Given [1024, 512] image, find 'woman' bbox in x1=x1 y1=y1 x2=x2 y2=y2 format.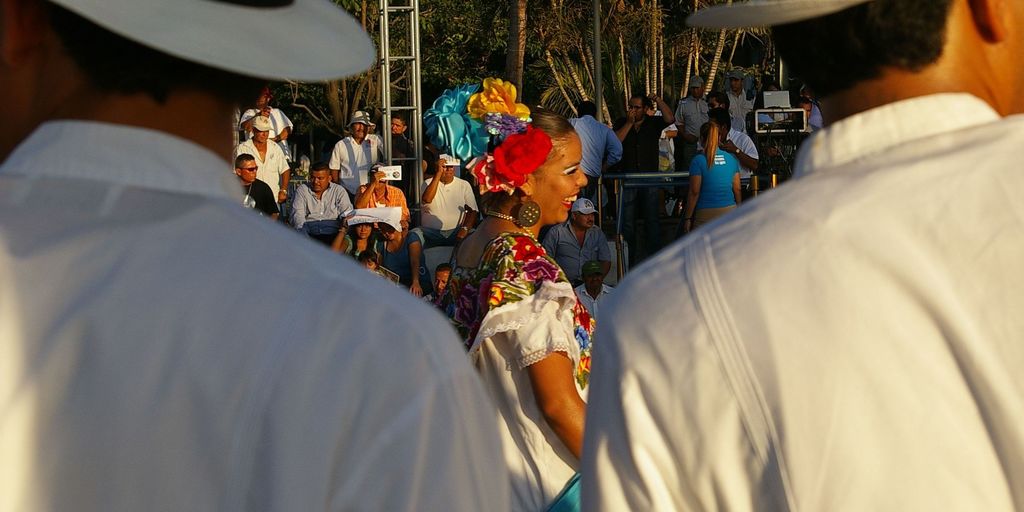
x1=459 y1=167 x2=599 y2=474.
